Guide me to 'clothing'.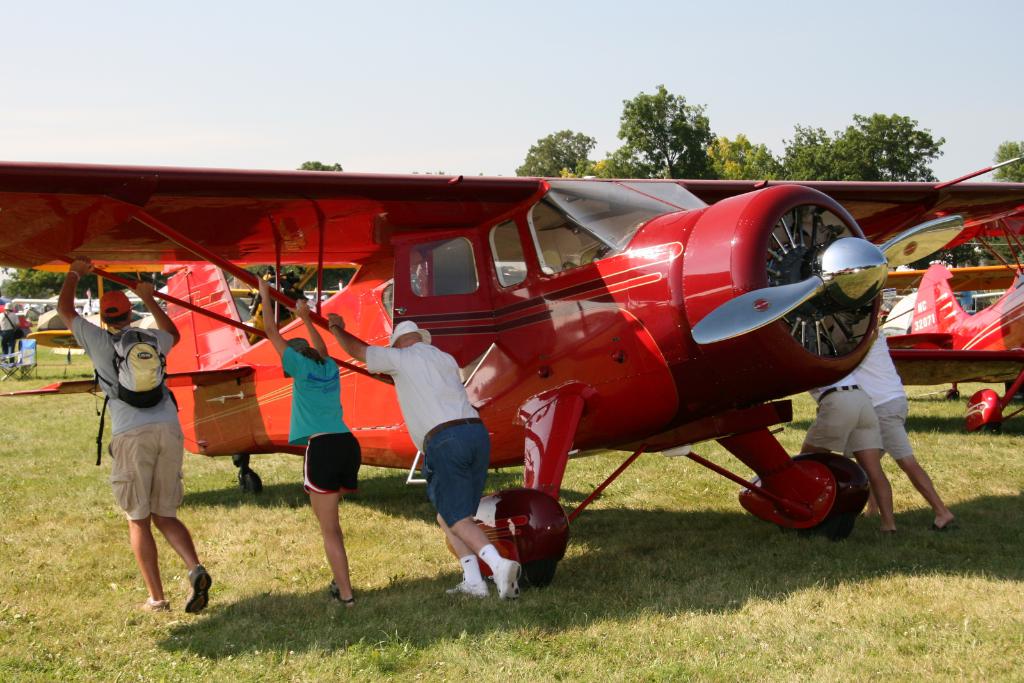
Guidance: {"x1": 359, "y1": 335, "x2": 497, "y2": 532}.
